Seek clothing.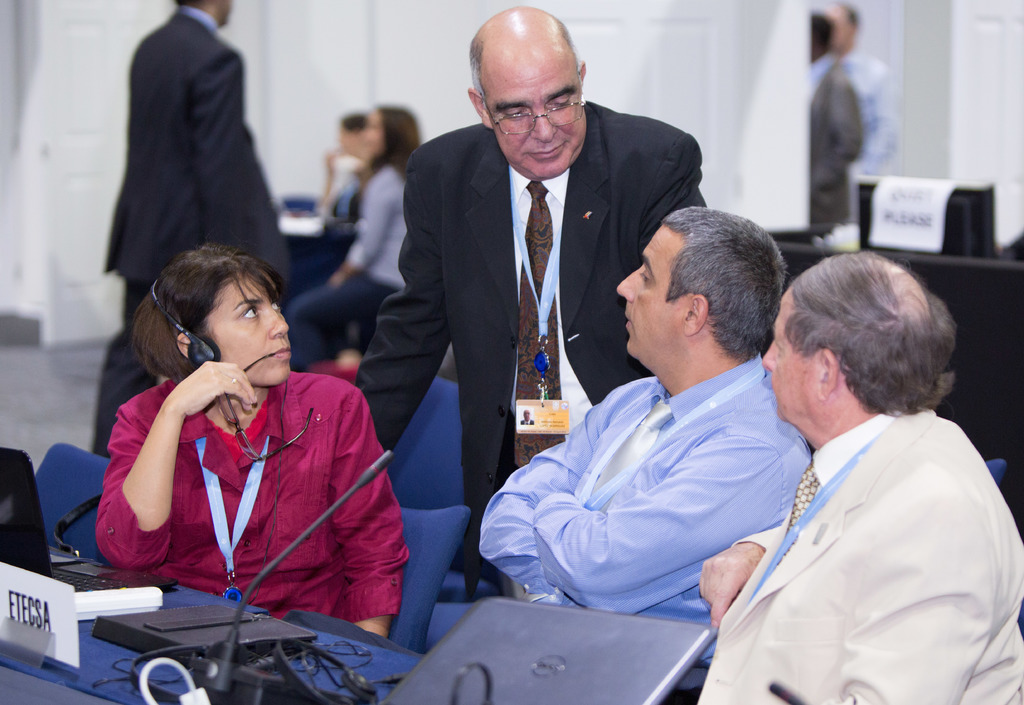
<bbox>276, 156, 412, 367</bbox>.
